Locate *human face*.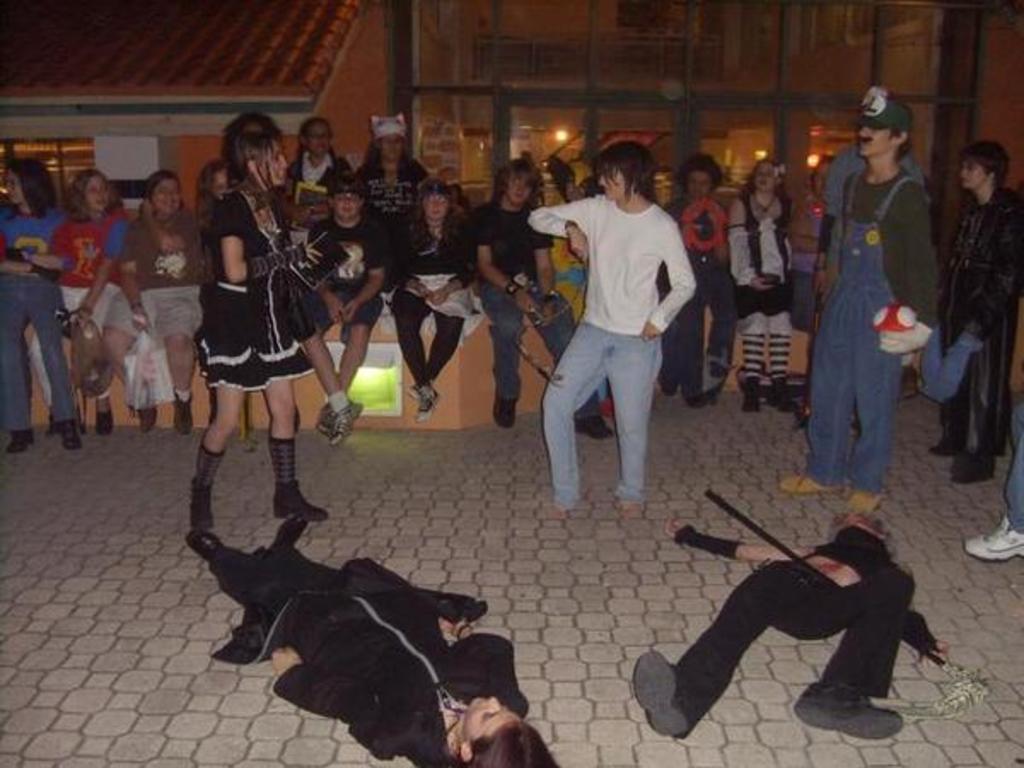
Bounding box: l=756, t=160, r=782, b=196.
